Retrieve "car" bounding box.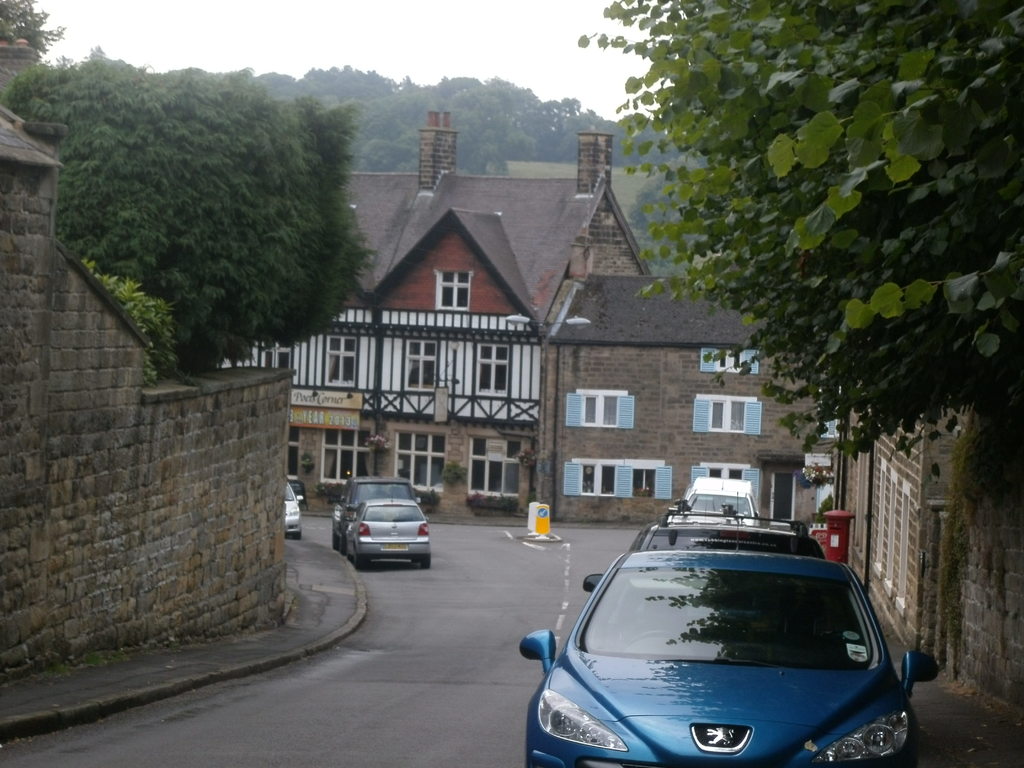
Bounding box: <bbox>329, 472, 424, 546</bbox>.
